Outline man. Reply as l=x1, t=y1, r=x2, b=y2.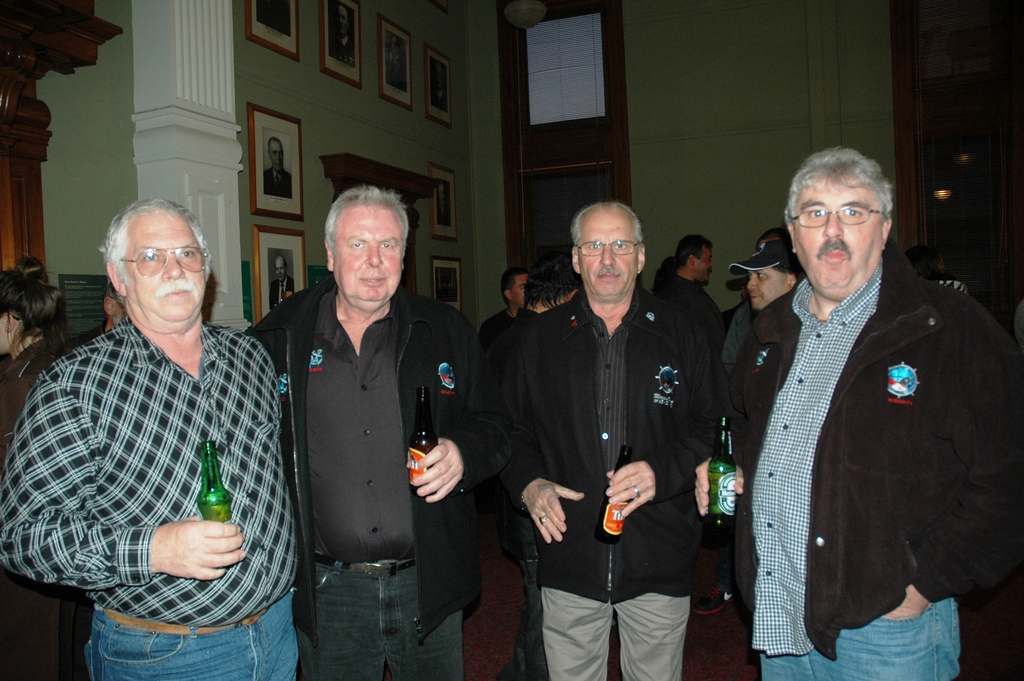
l=520, t=218, r=726, b=680.
